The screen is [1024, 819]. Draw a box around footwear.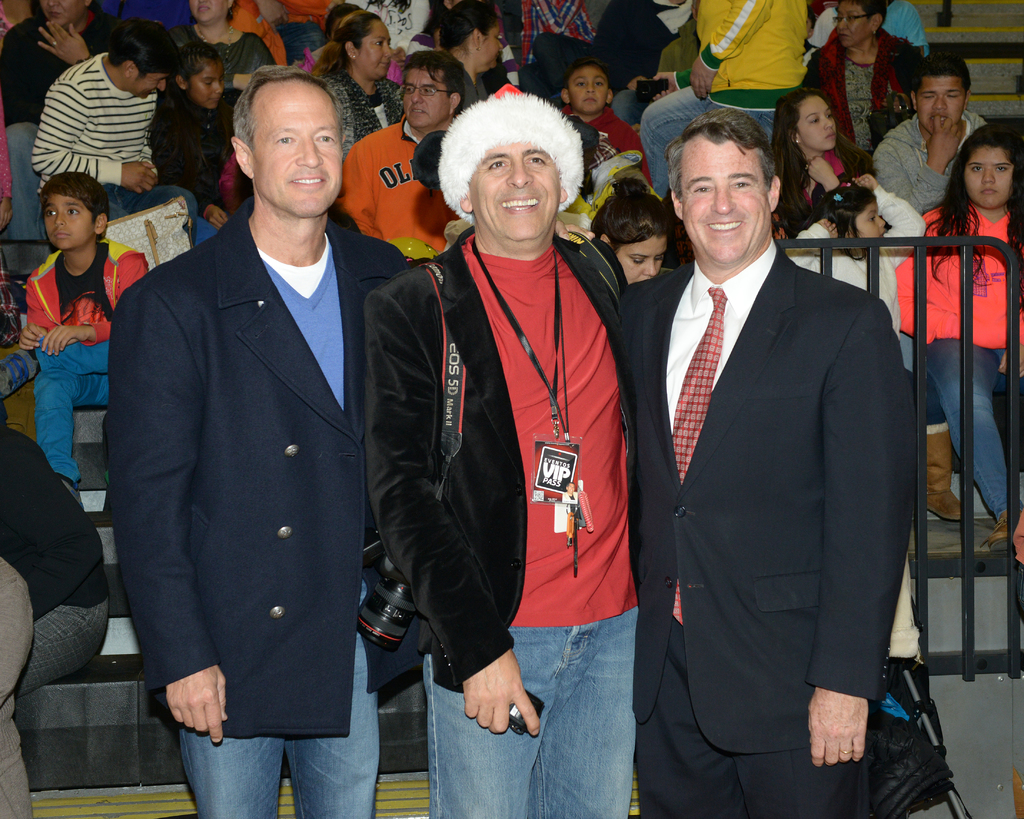
select_region(920, 412, 976, 536).
